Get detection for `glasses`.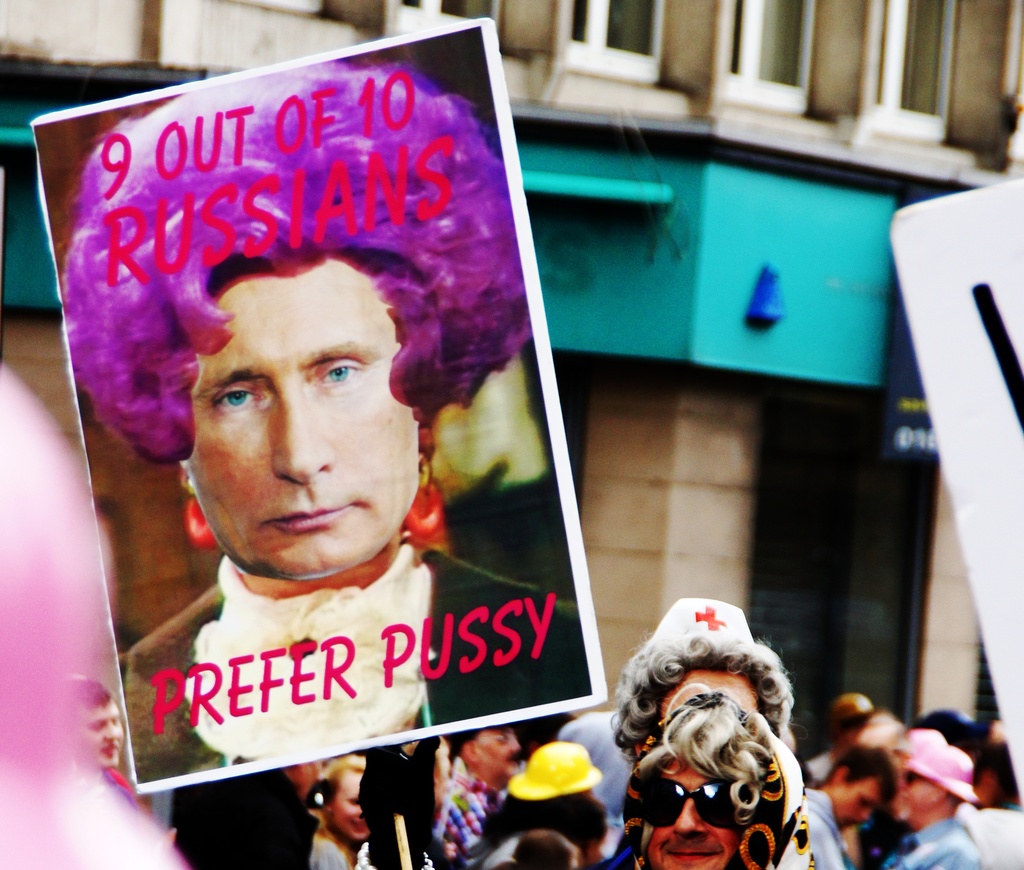
Detection: Rect(623, 774, 754, 833).
